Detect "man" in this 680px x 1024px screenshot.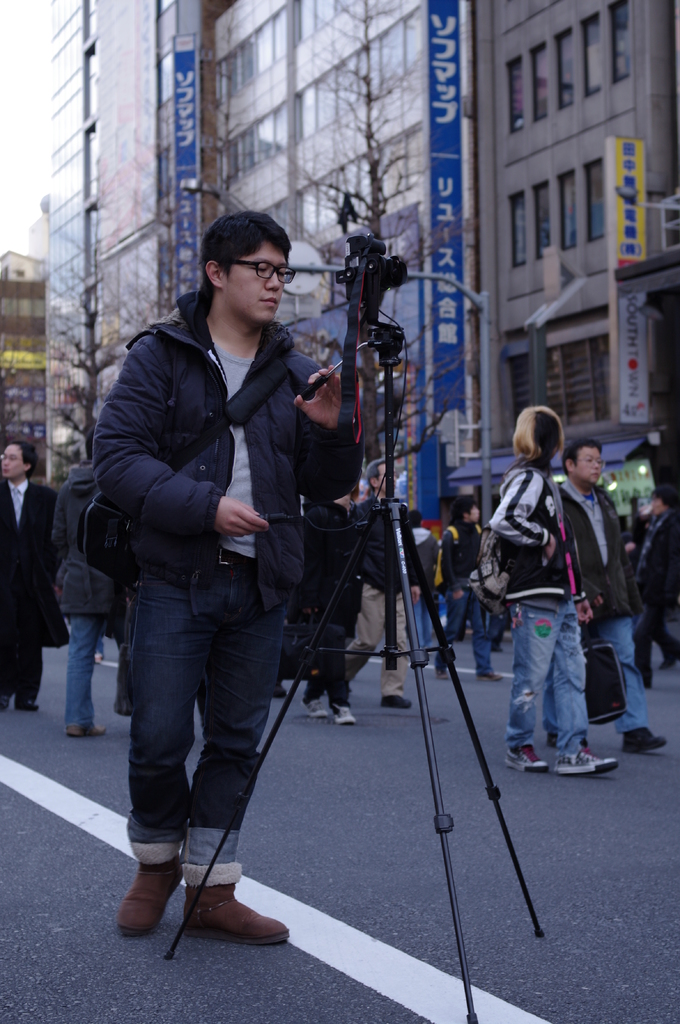
Detection: 78/196/344/960.
